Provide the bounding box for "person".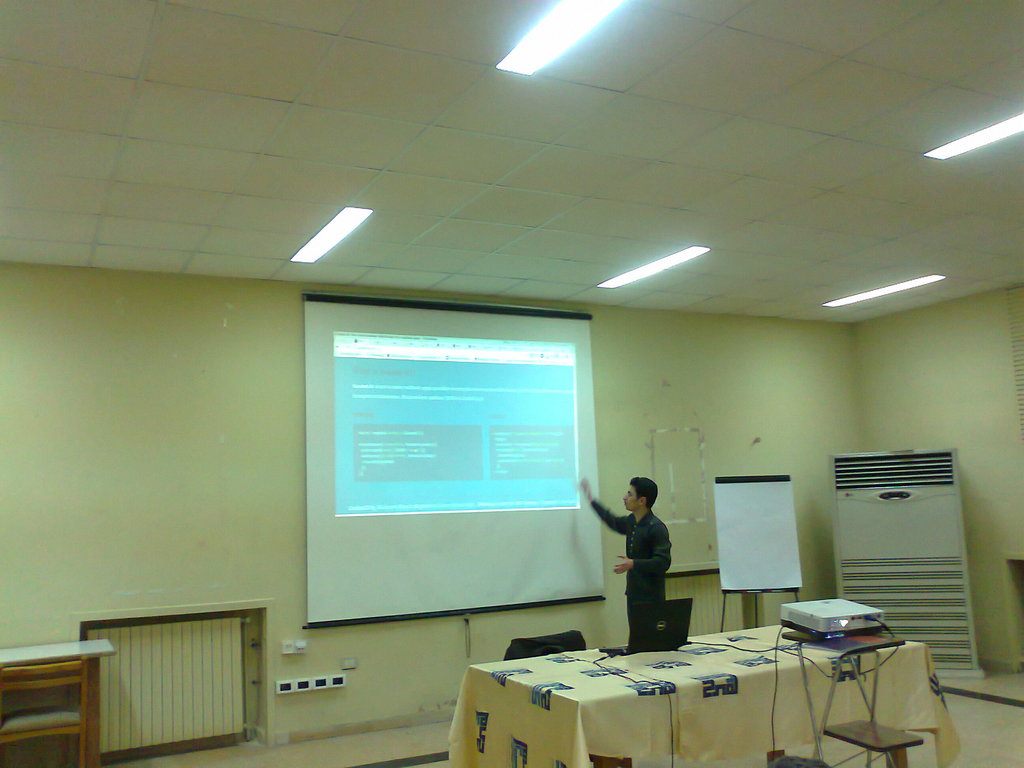
[x1=606, y1=474, x2=694, y2=659].
